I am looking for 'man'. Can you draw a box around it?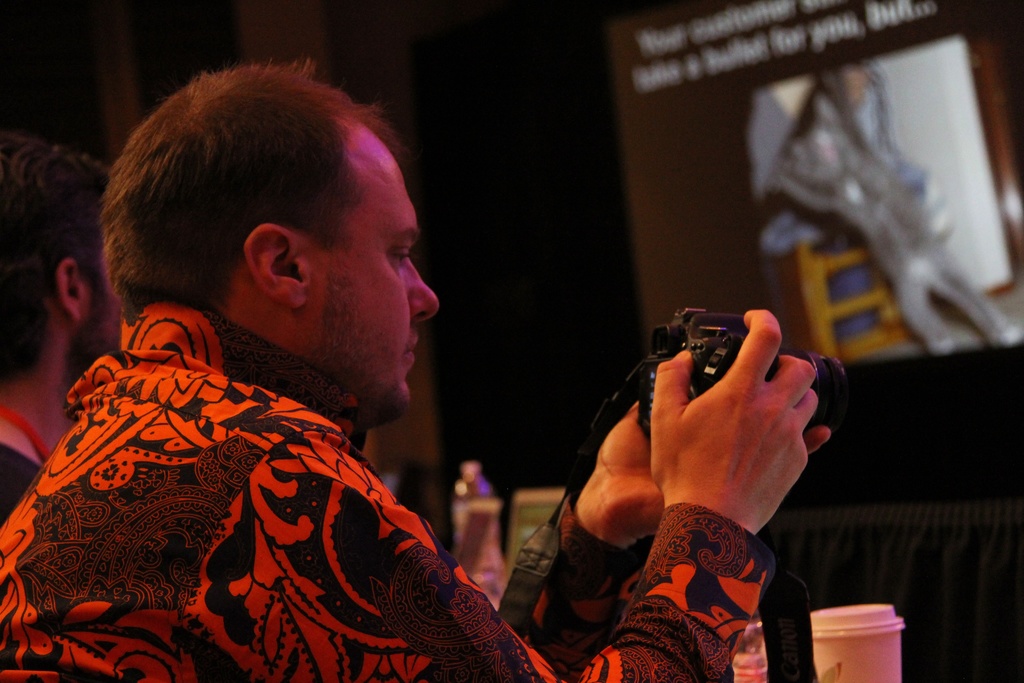
Sure, the bounding box is bbox=(56, 111, 722, 656).
